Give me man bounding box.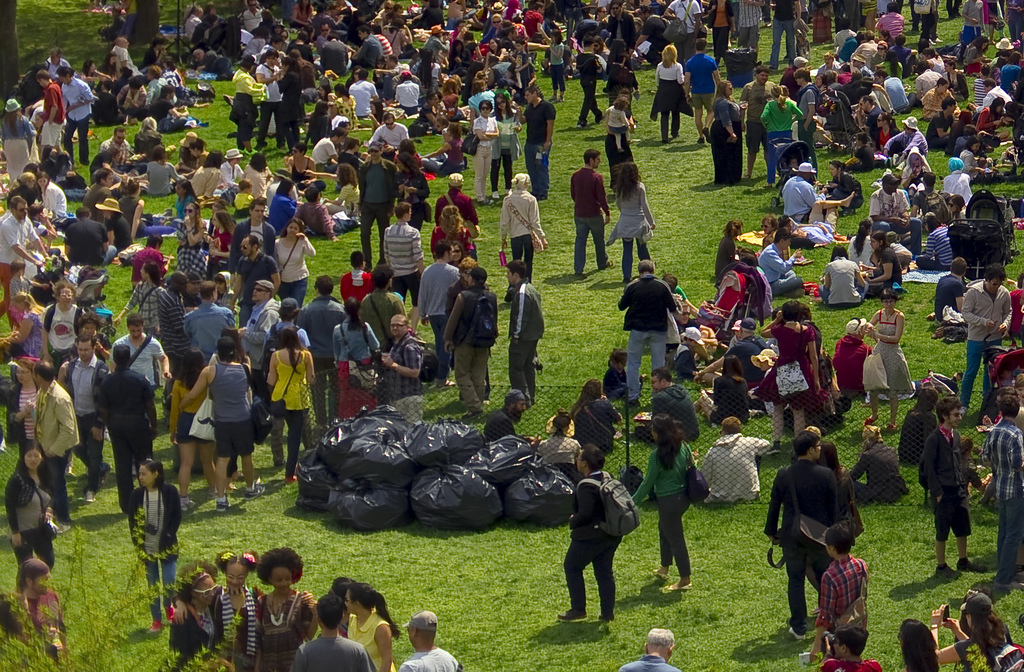
(x1=232, y1=278, x2=285, y2=417).
